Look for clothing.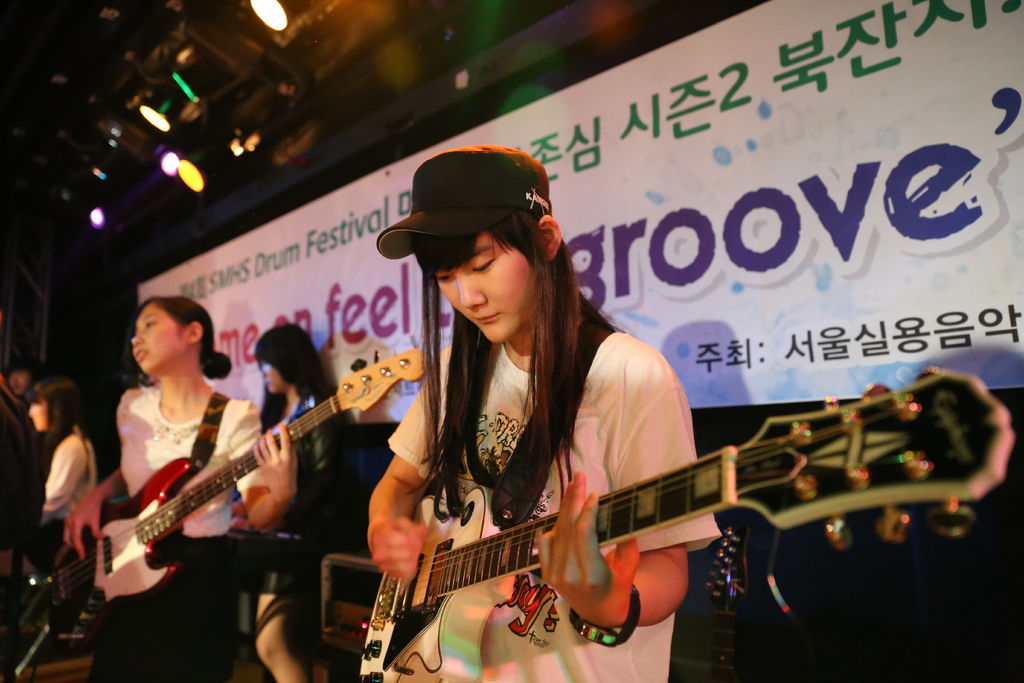
Found: left=233, top=402, right=330, bottom=598.
